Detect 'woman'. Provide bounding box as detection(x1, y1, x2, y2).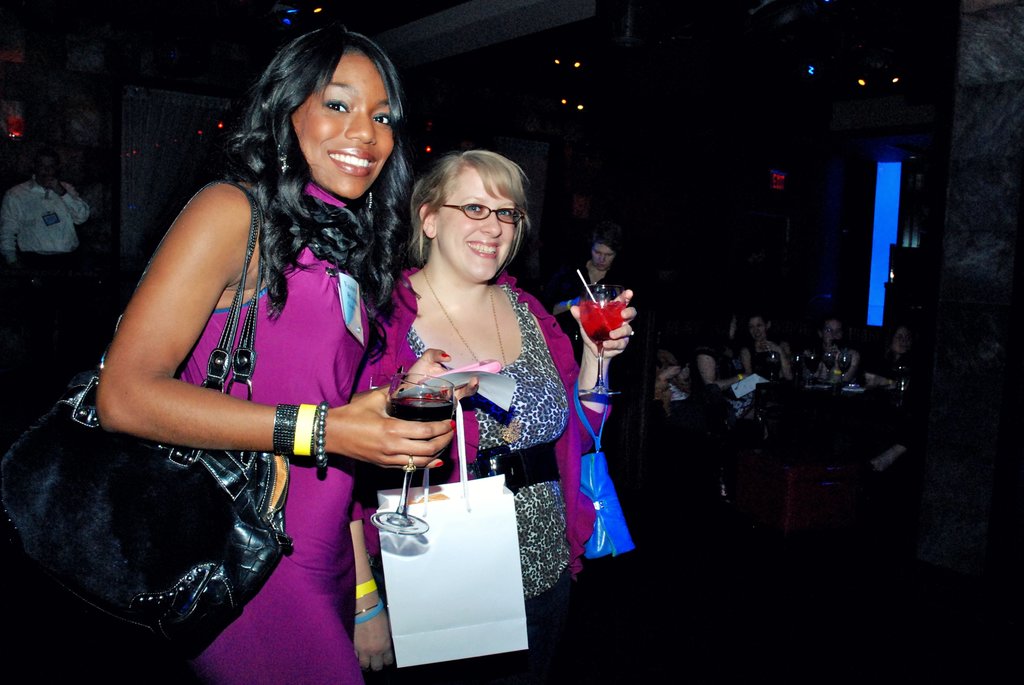
detection(93, 20, 478, 684).
